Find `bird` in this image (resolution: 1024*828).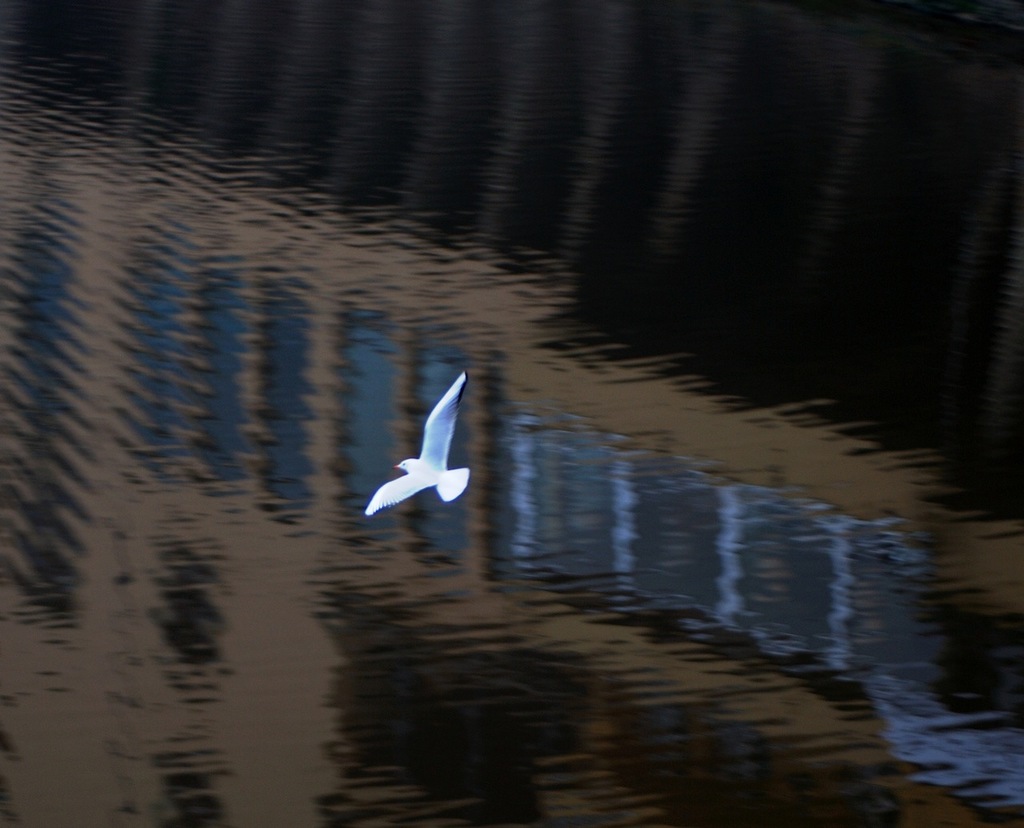
[left=362, top=373, right=482, bottom=529].
